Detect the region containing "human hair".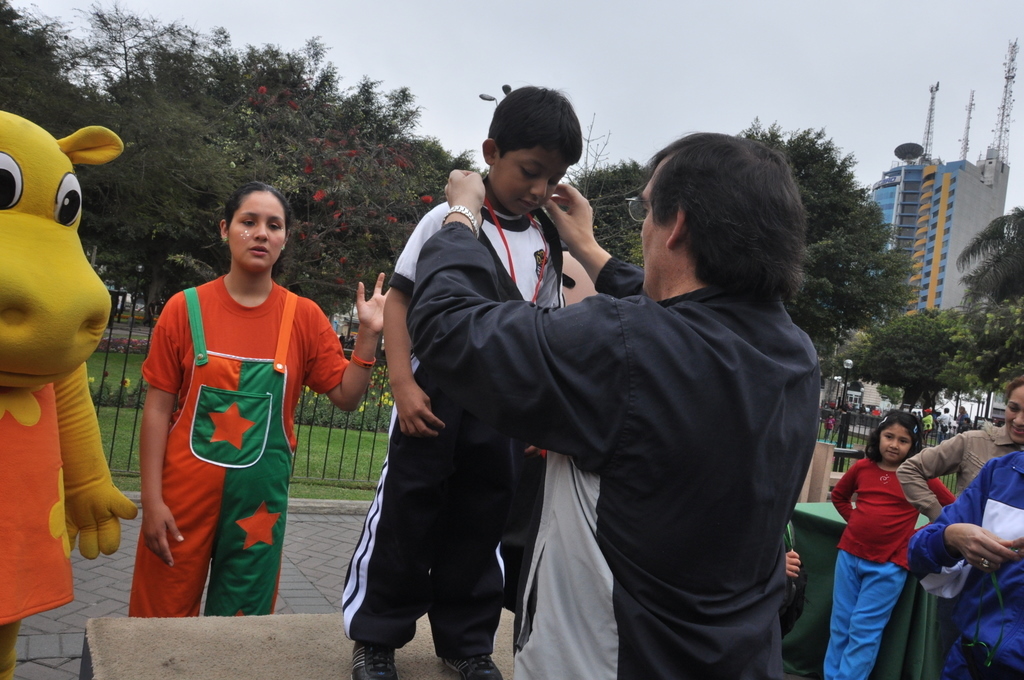
[644, 136, 817, 312].
